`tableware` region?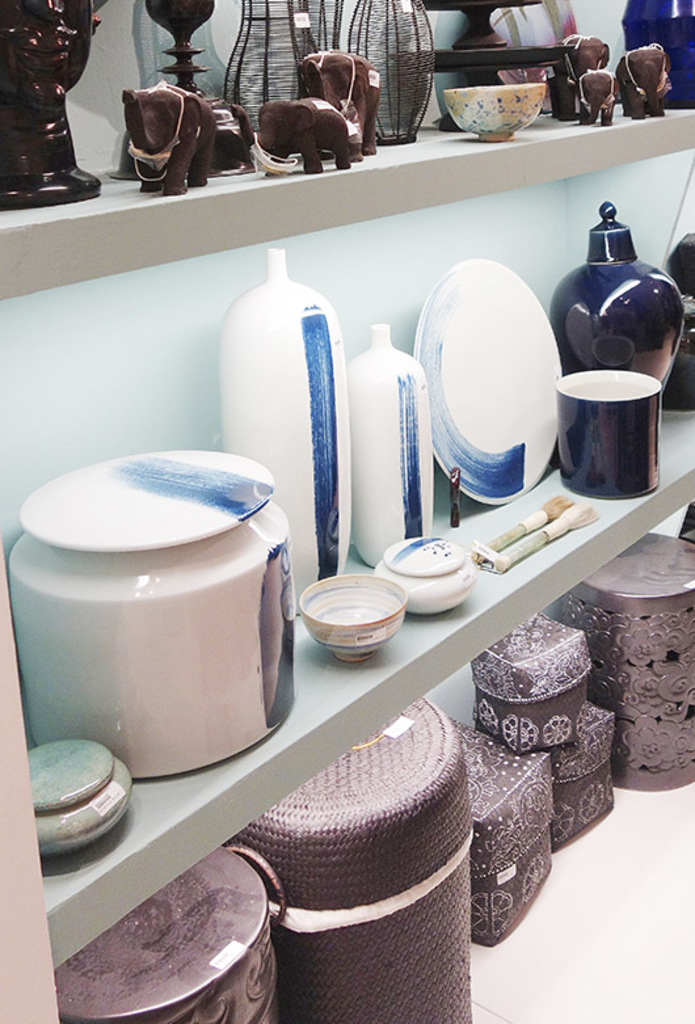
(337, 320, 437, 569)
